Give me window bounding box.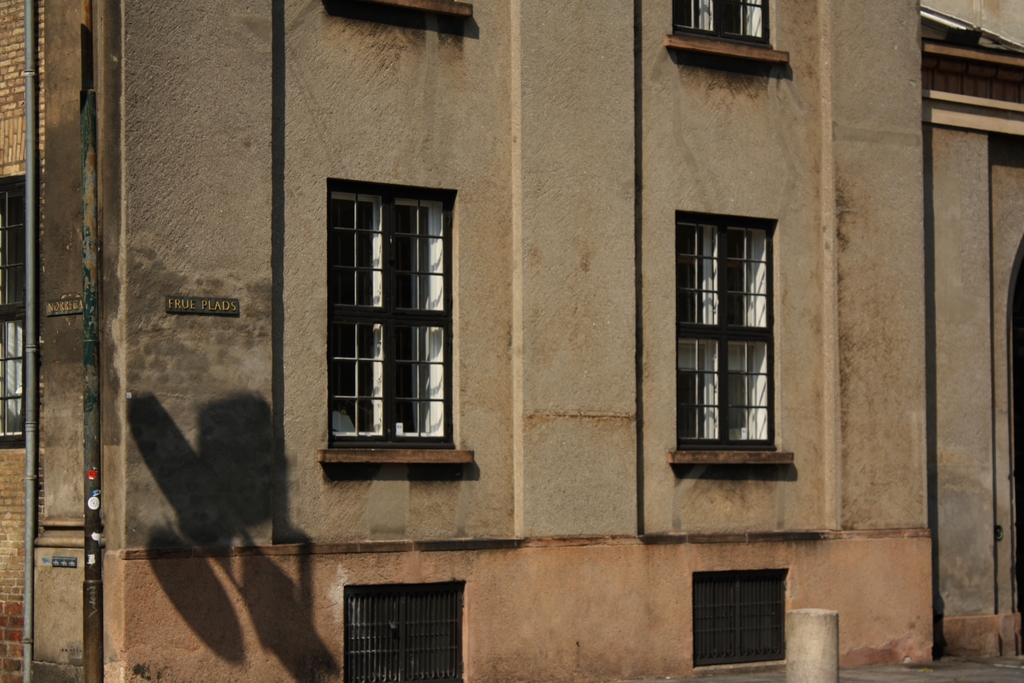
pyautogui.locateOnScreen(319, 157, 479, 468).
